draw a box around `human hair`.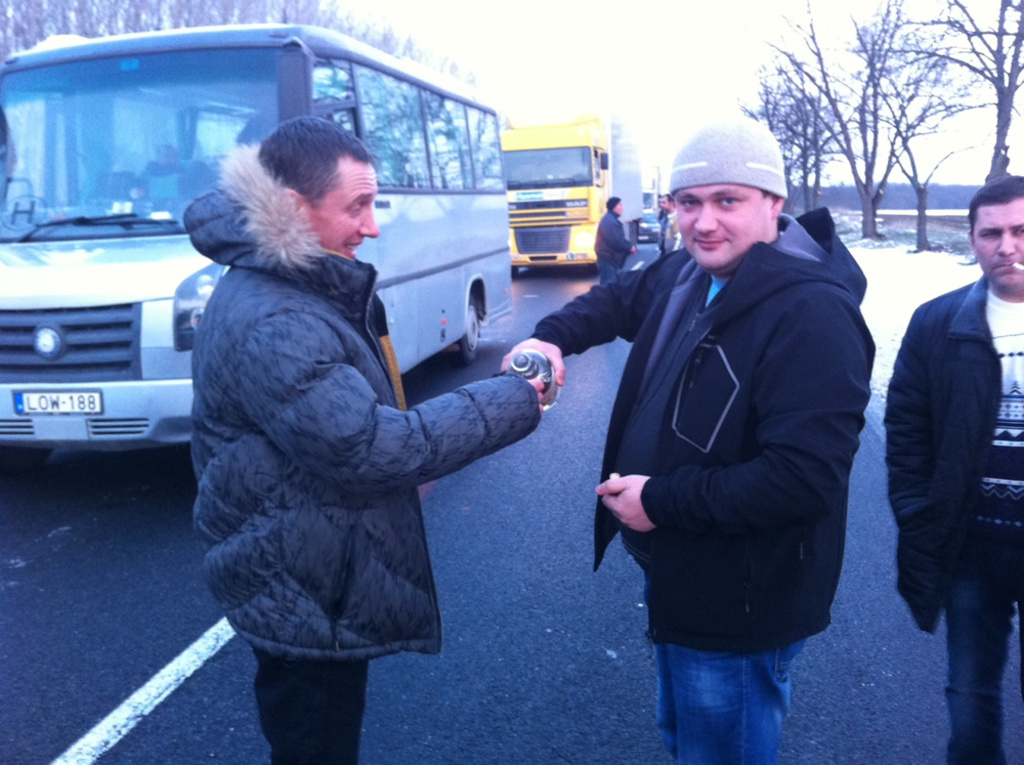
bbox=(242, 116, 374, 231).
